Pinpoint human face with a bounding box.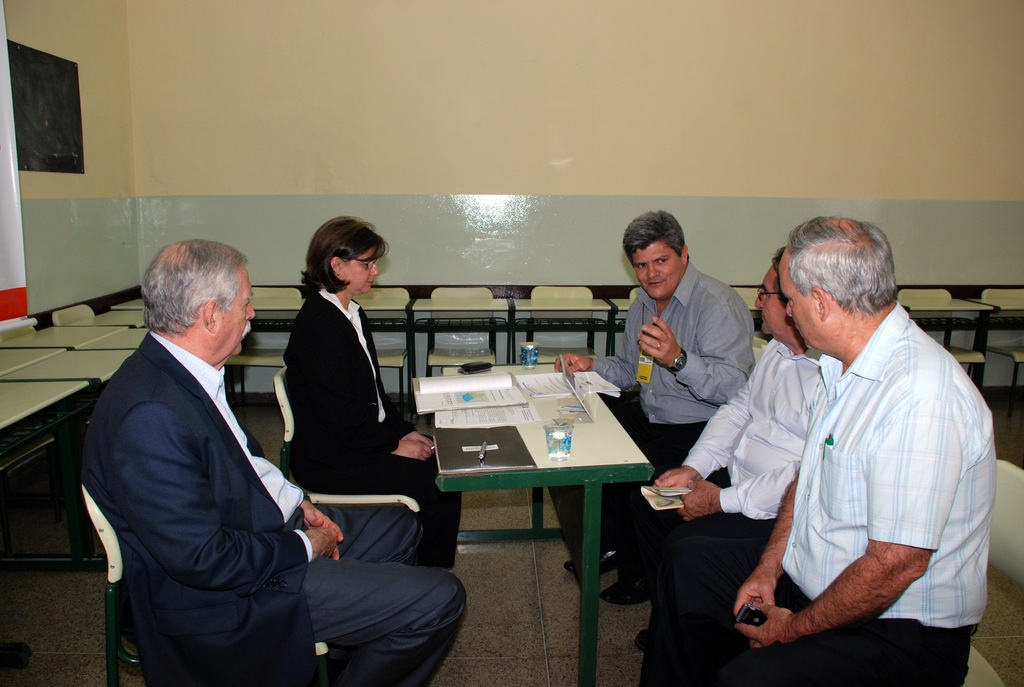
(774, 244, 820, 344).
